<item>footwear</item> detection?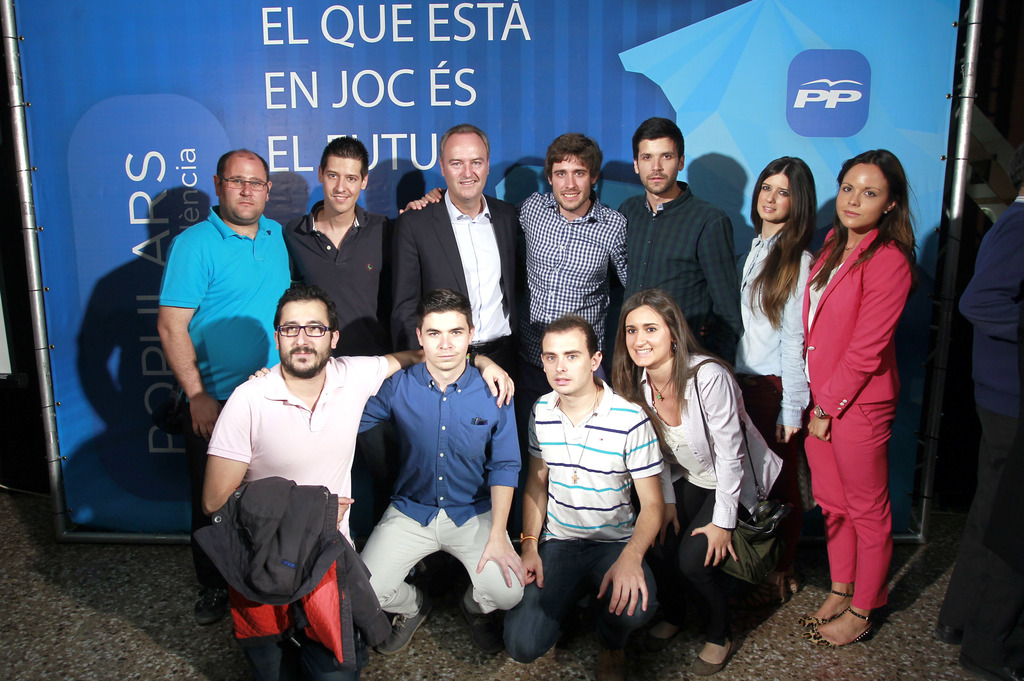
<region>689, 638, 735, 678</region>
